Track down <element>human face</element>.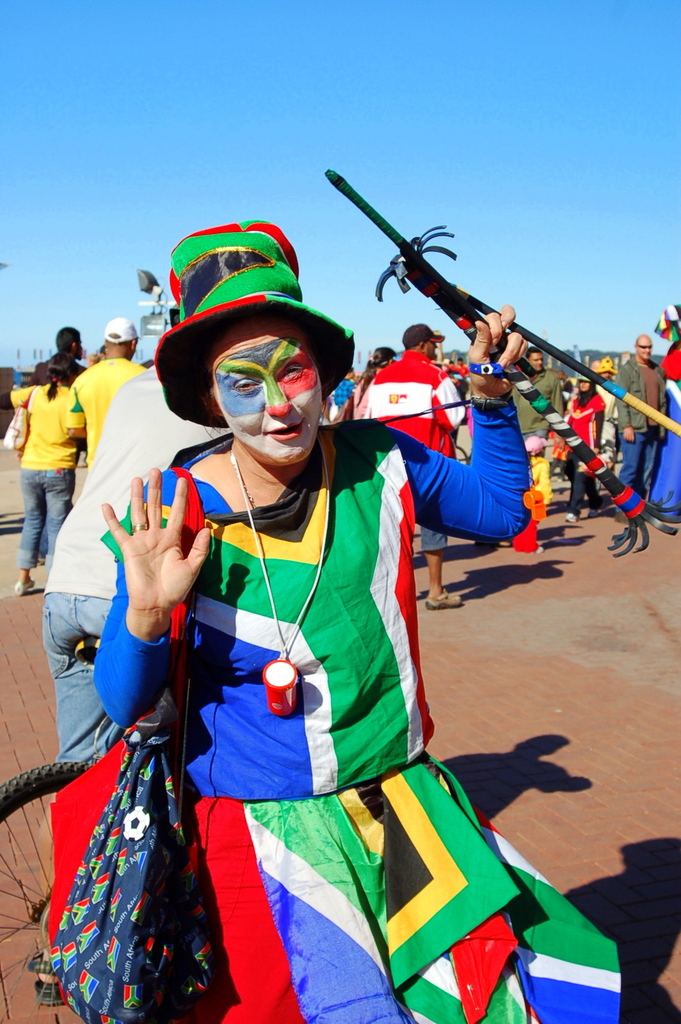
Tracked to box(530, 353, 548, 368).
